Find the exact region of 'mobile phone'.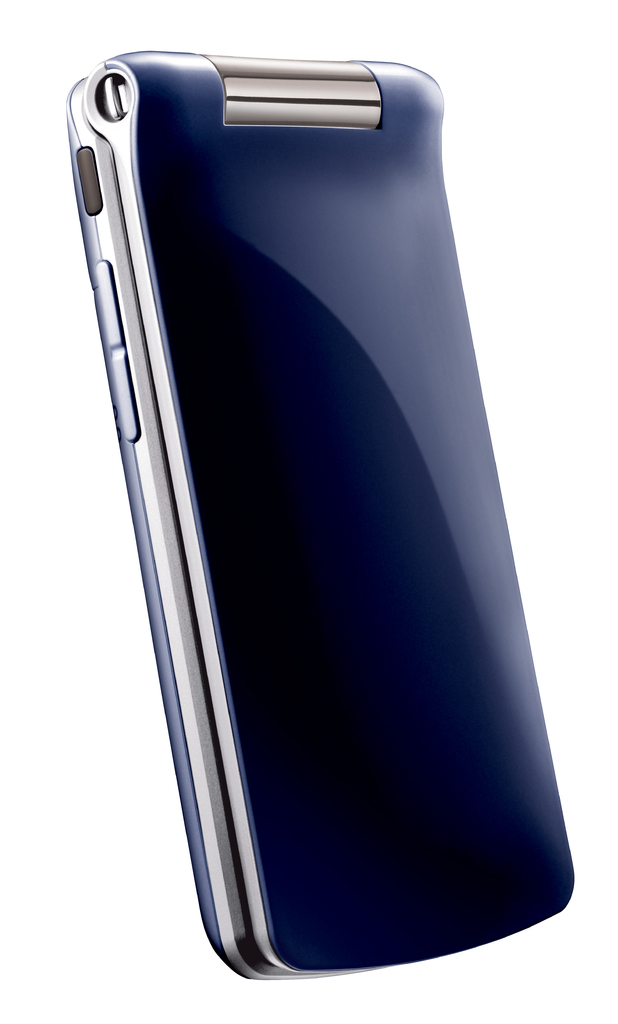
Exact region: bbox=[57, 72, 579, 981].
